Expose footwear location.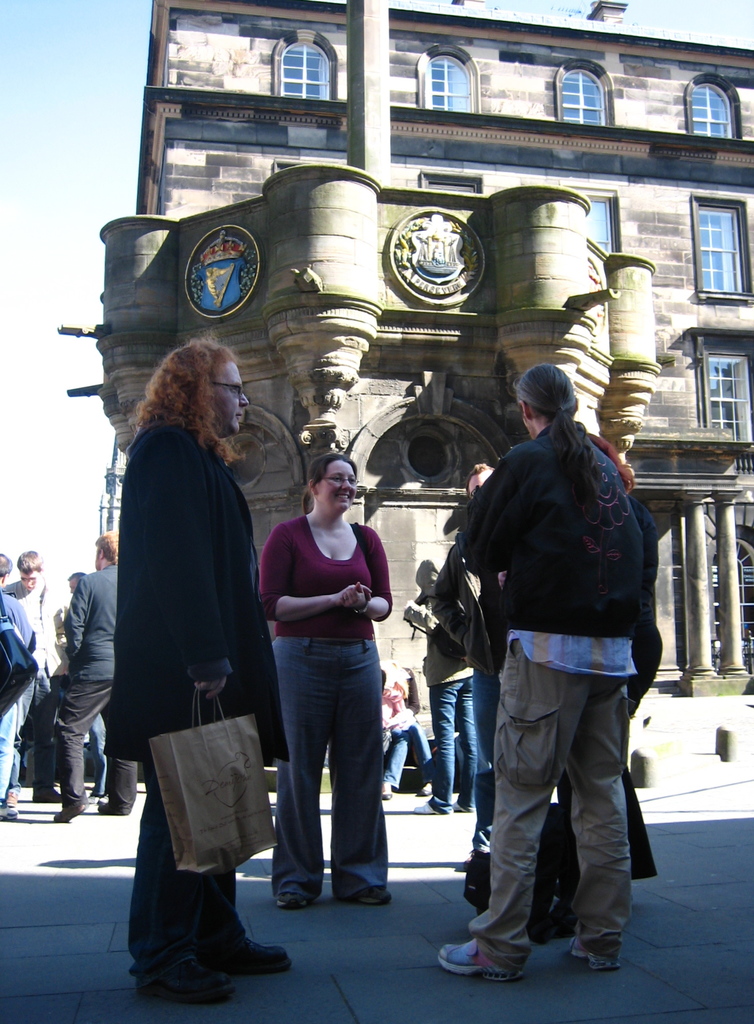
Exposed at crop(199, 925, 291, 968).
